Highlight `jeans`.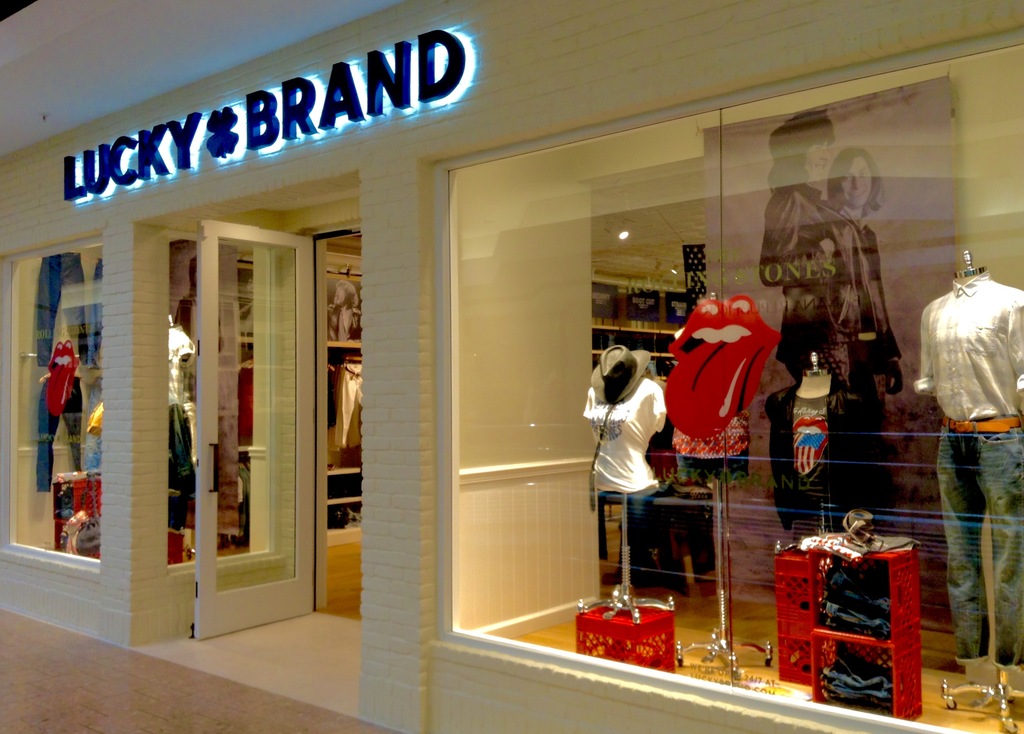
Highlighted region: select_region(25, 240, 81, 362).
